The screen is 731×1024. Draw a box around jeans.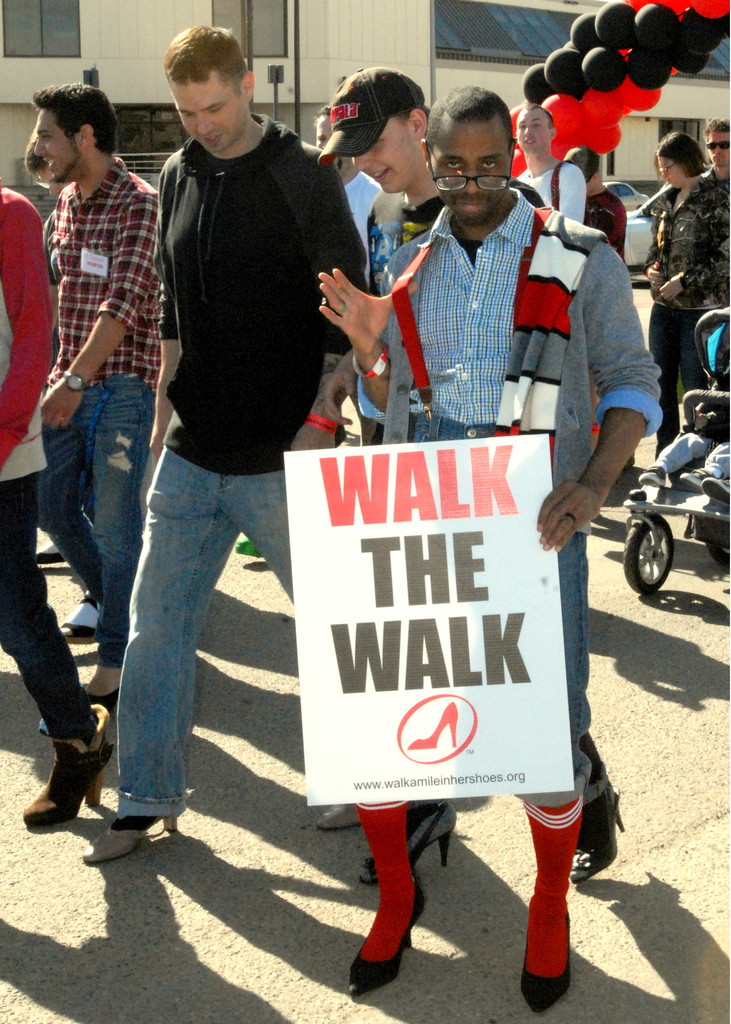
BBox(414, 416, 589, 783).
